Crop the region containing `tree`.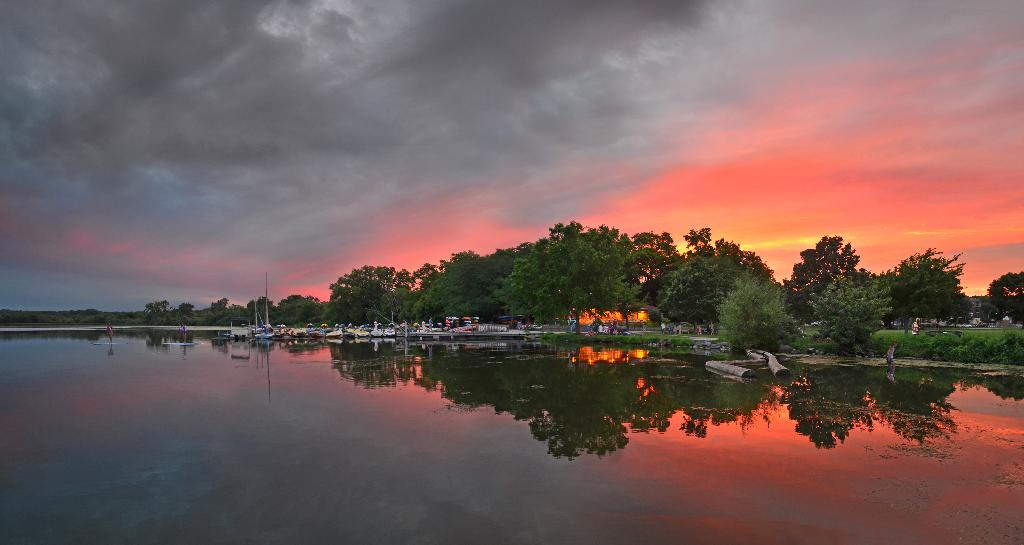
Crop region: <box>145,300,168,322</box>.
